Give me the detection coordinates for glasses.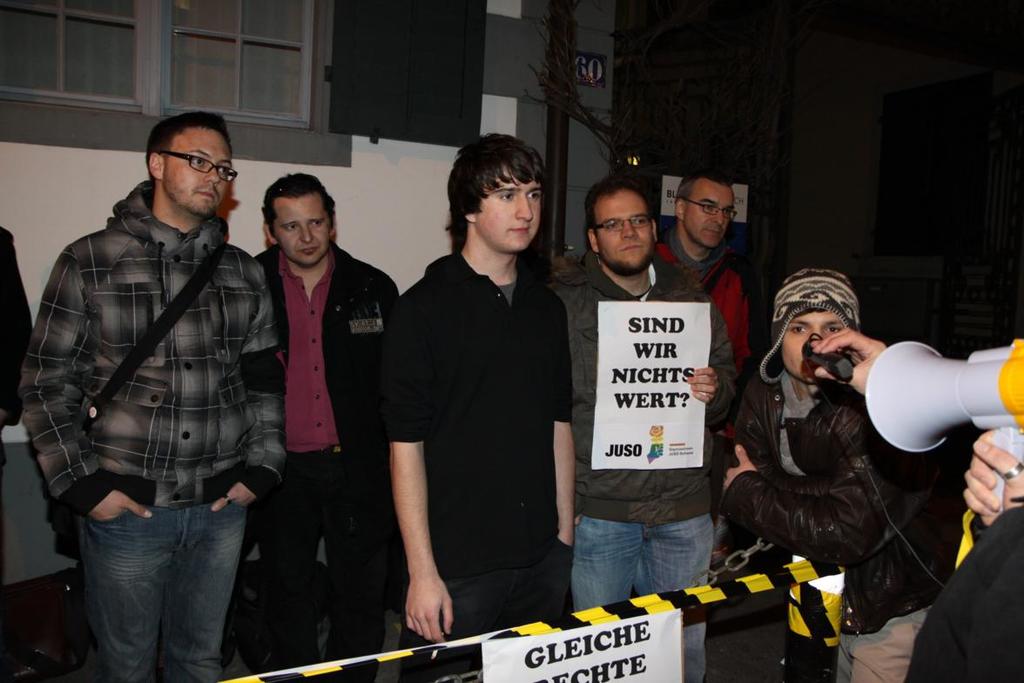
detection(686, 202, 751, 215).
